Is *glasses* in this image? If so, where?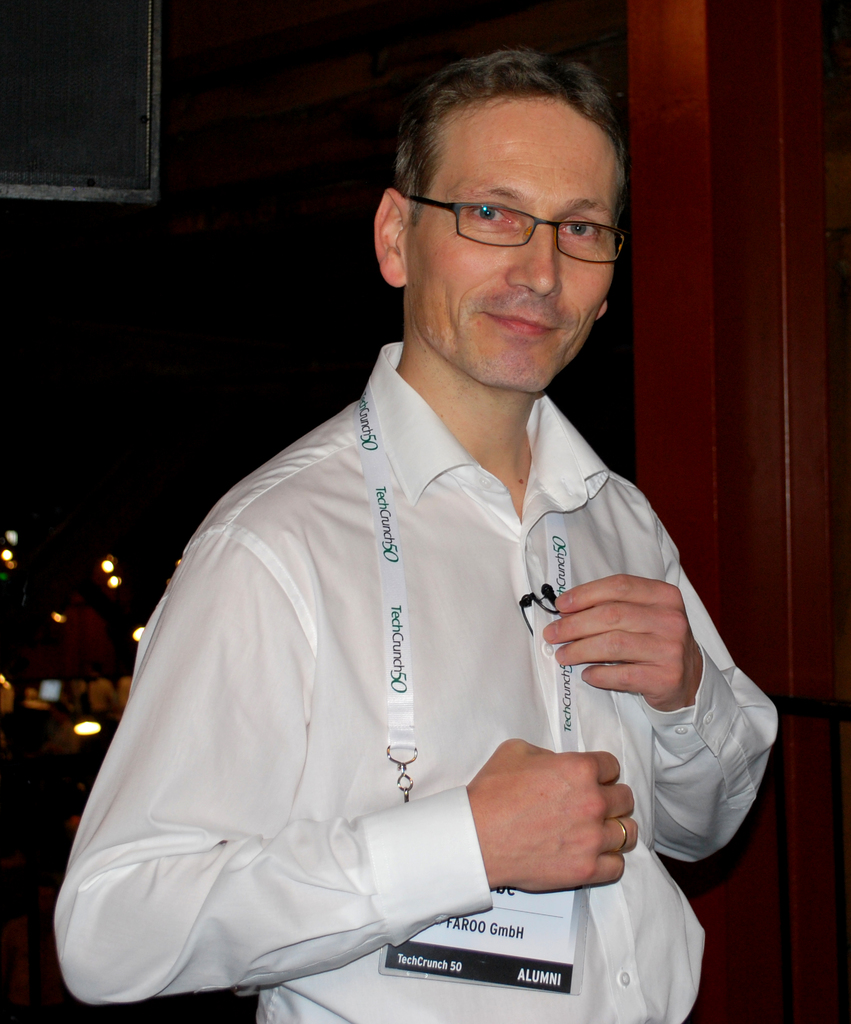
Yes, at 414 180 637 262.
